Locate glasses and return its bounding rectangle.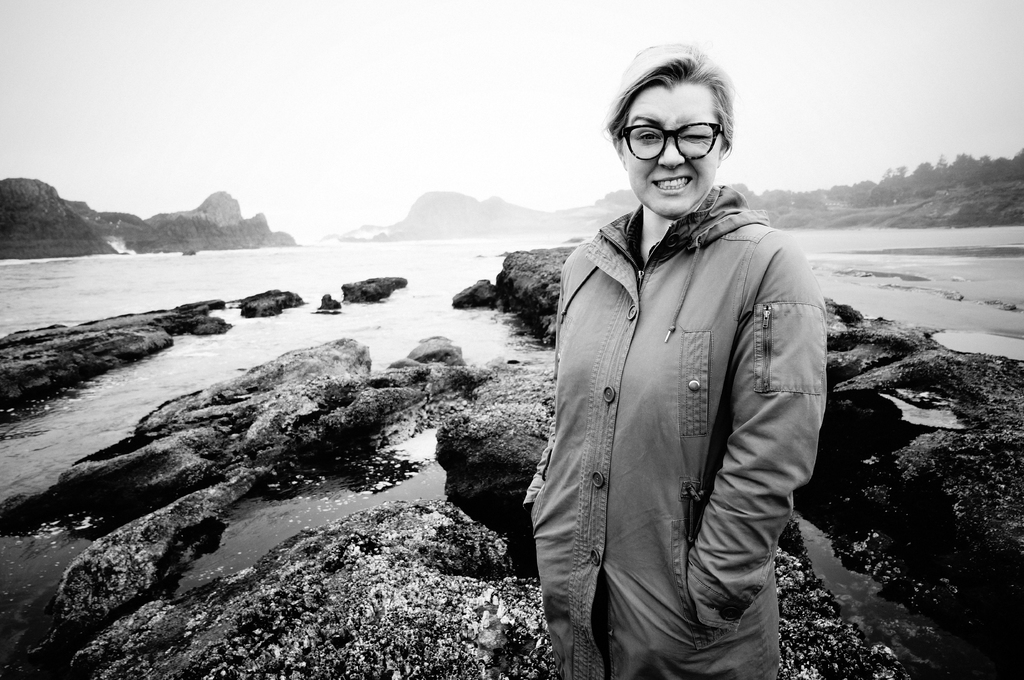
<box>622,118,728,162</box>.
